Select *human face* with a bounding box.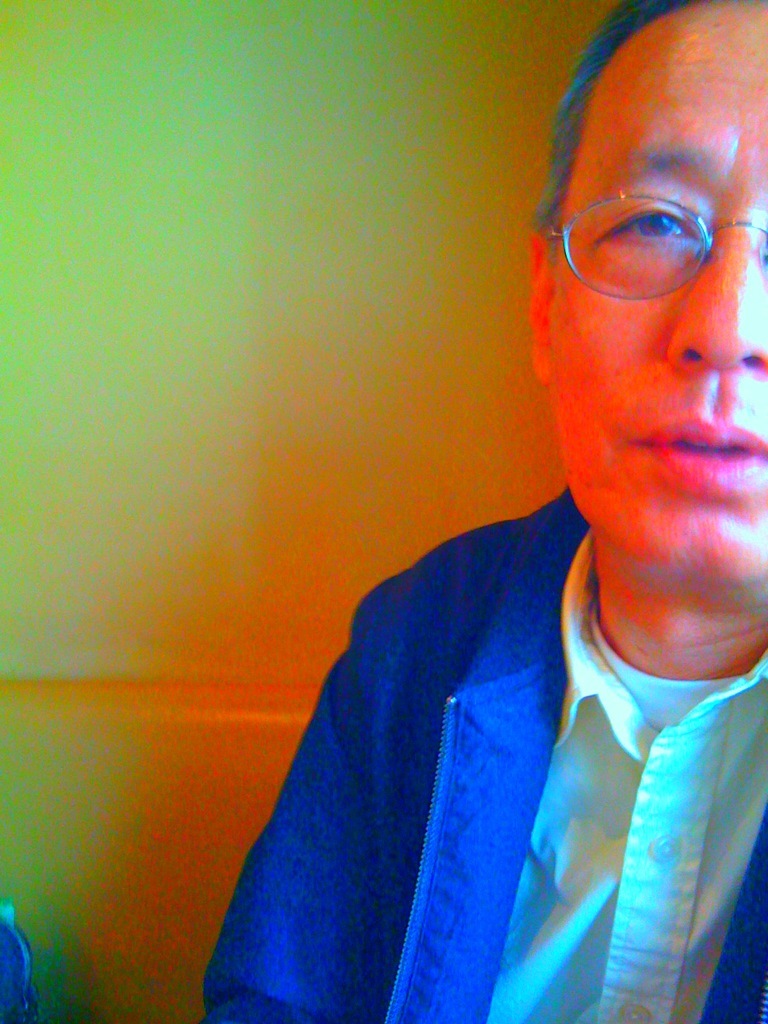
554/8/767/607.
